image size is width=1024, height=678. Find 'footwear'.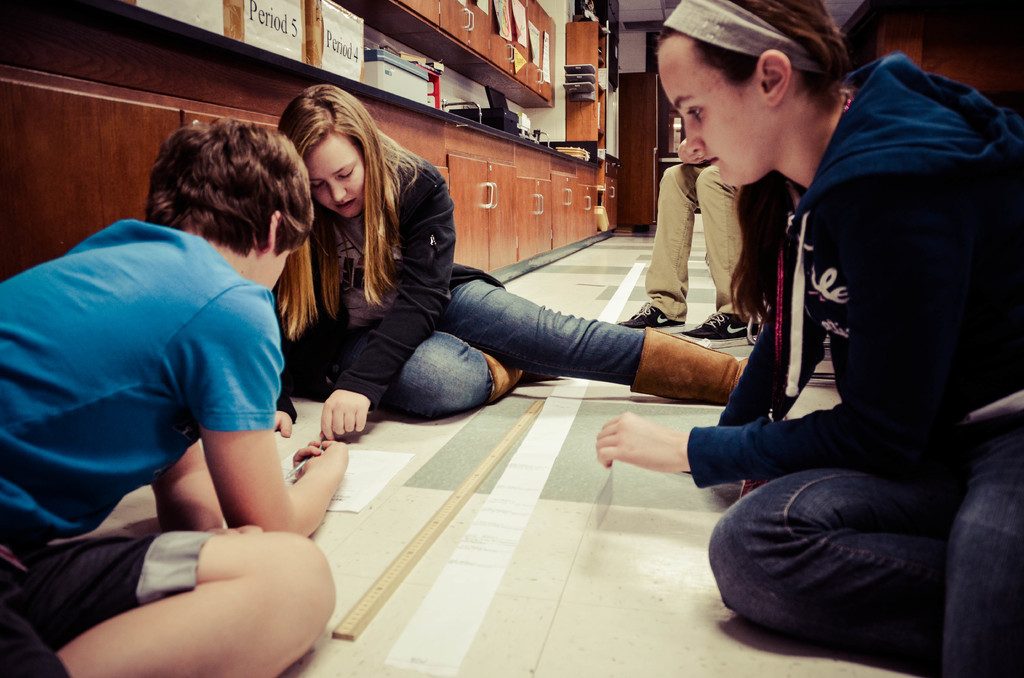
(684, 302, 785, 344).
